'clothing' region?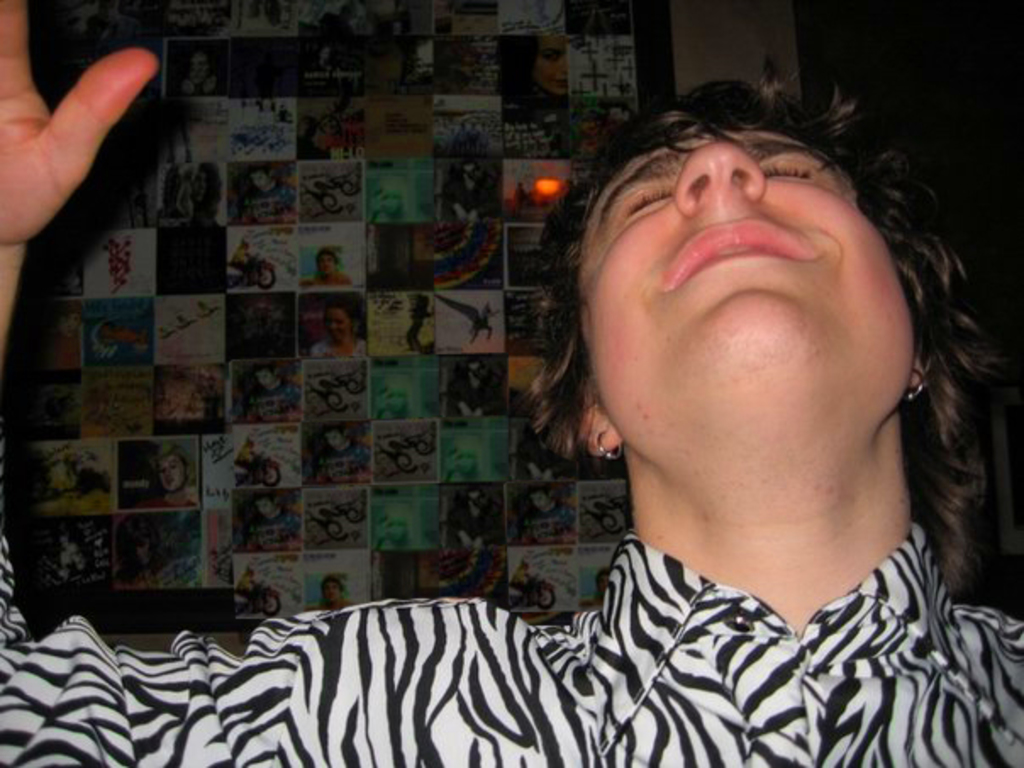
[98,456,1023,758]
